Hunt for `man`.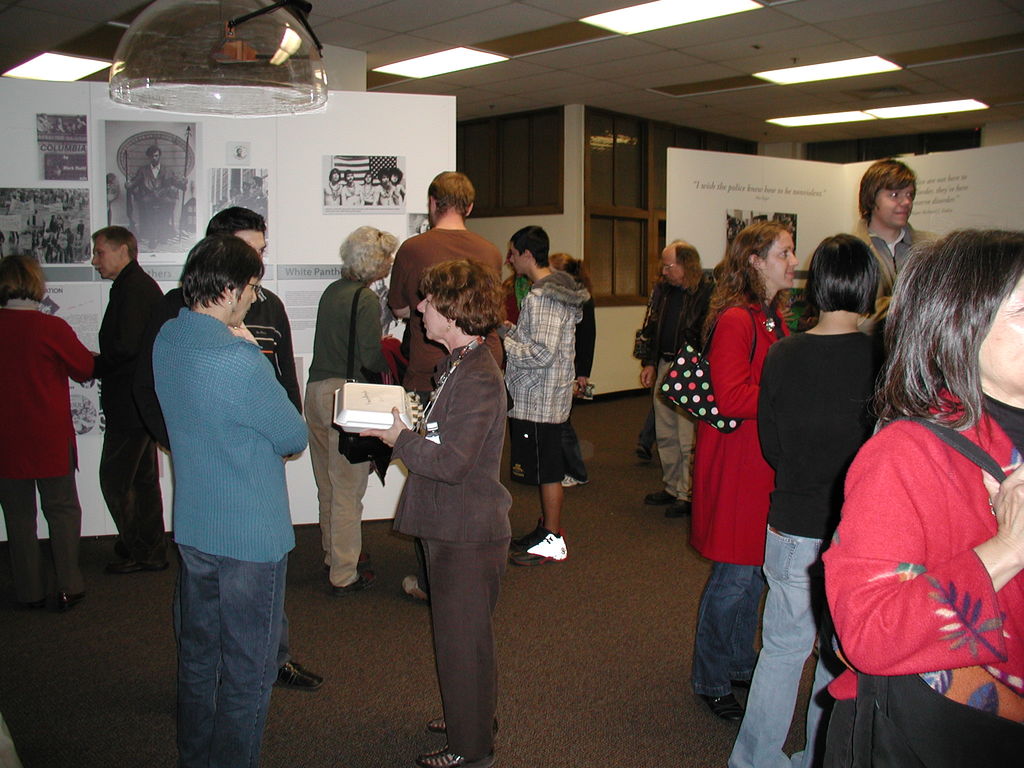
Hunted down at box=[161, 203, 329, 693].
